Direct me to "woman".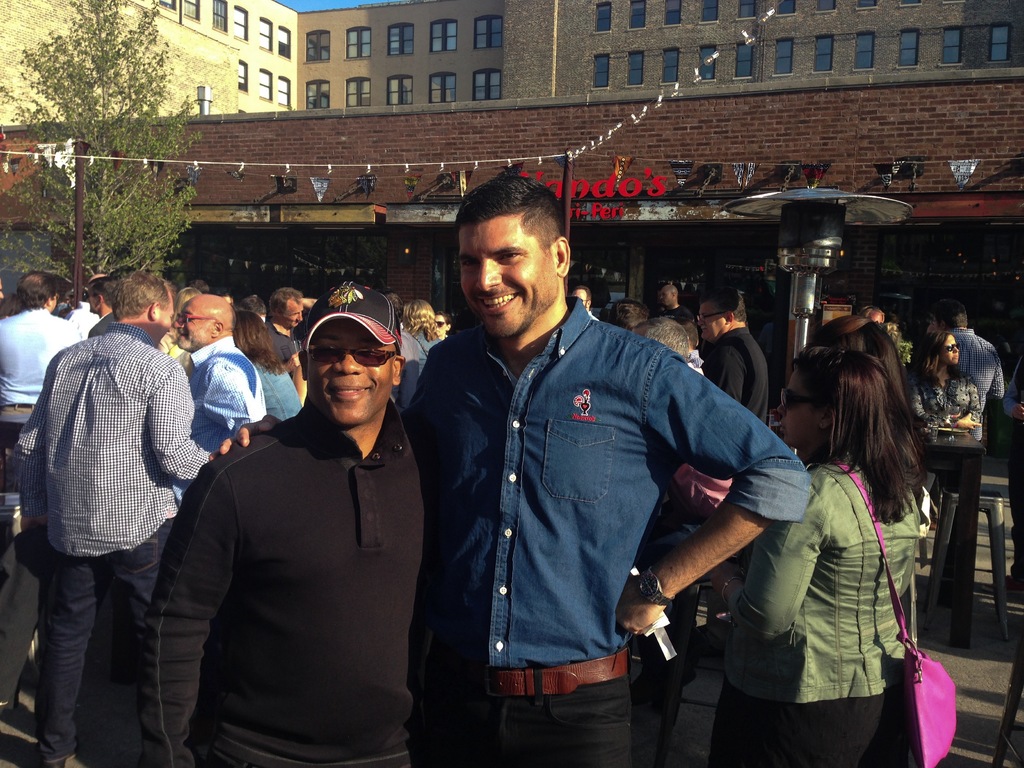
Direction: [731, 308, 938, 765].
